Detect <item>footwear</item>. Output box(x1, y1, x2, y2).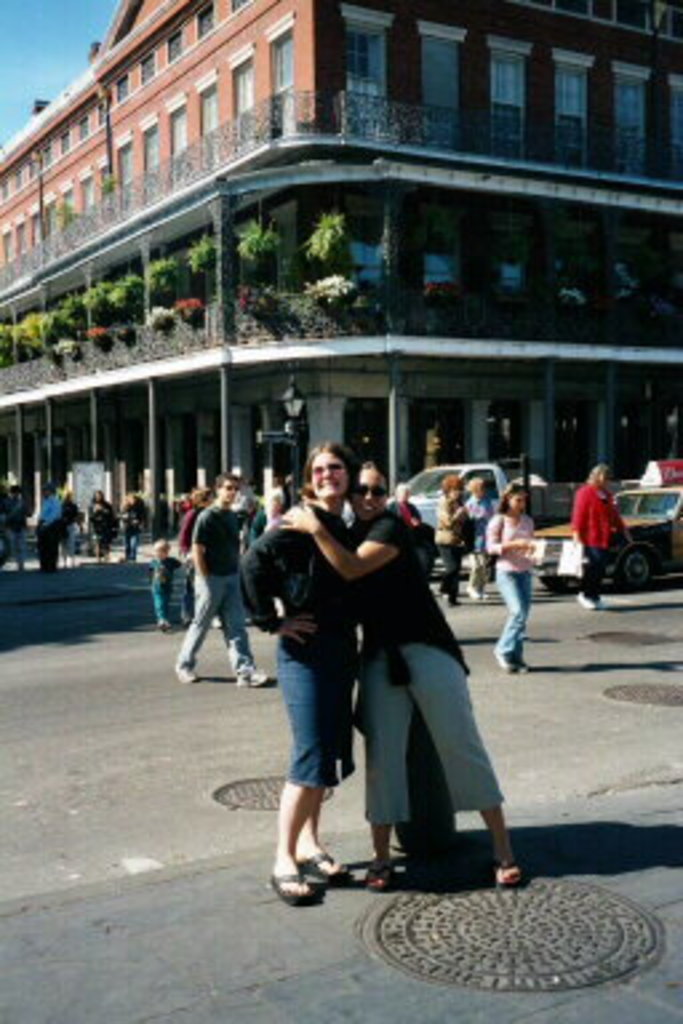
box(488, 851, 520, 891).
